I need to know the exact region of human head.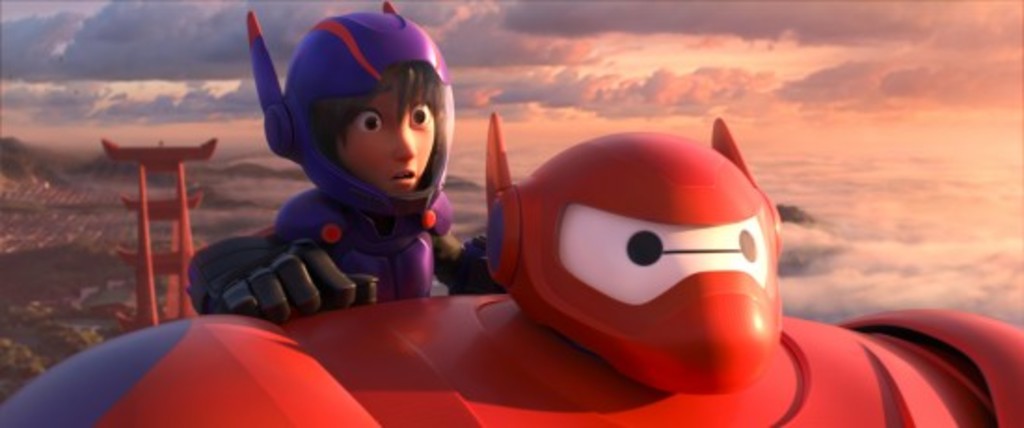
Region: Rect(287, 30, 447, 199).
